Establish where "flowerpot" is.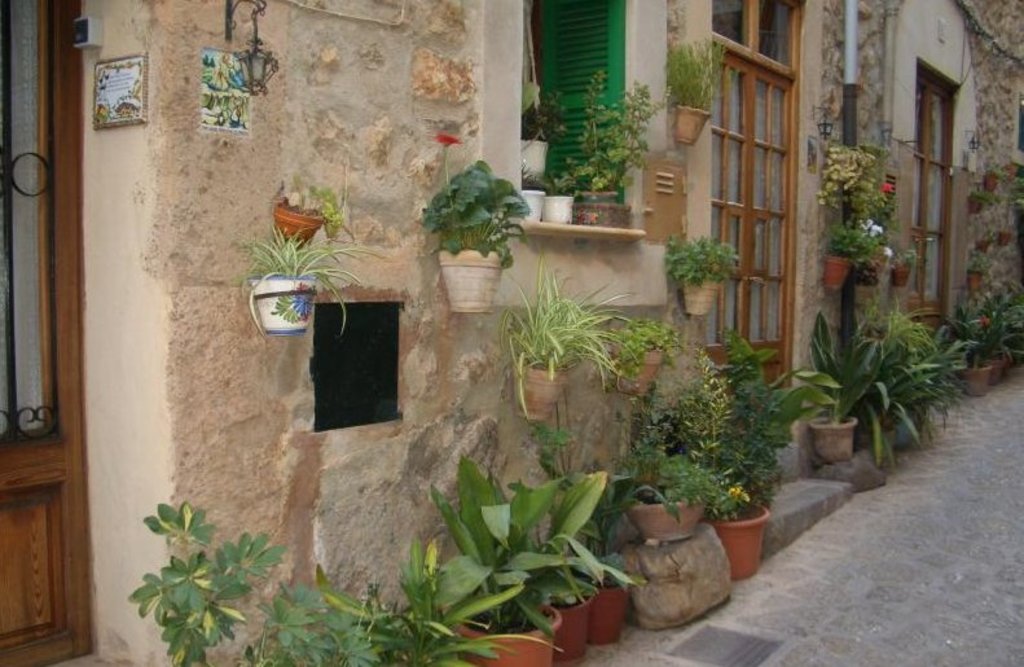
Established at region(589, 584, 632, 648).
